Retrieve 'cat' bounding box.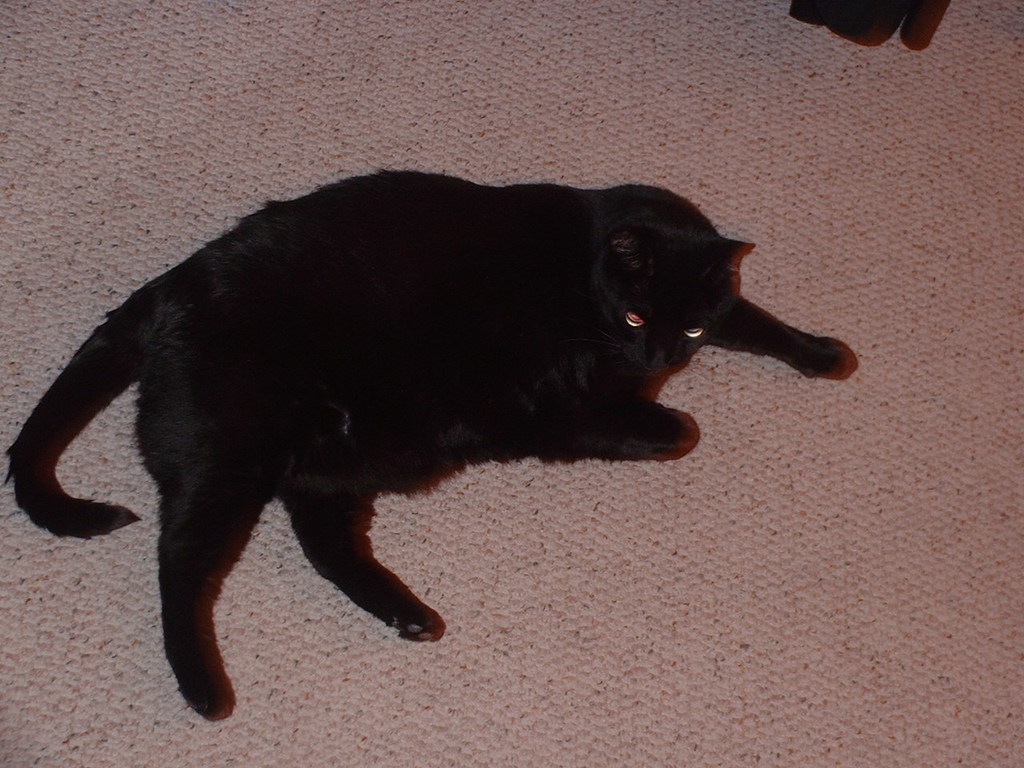
Bounding box: x1=0 y1=170 x2=862 y2=726.
